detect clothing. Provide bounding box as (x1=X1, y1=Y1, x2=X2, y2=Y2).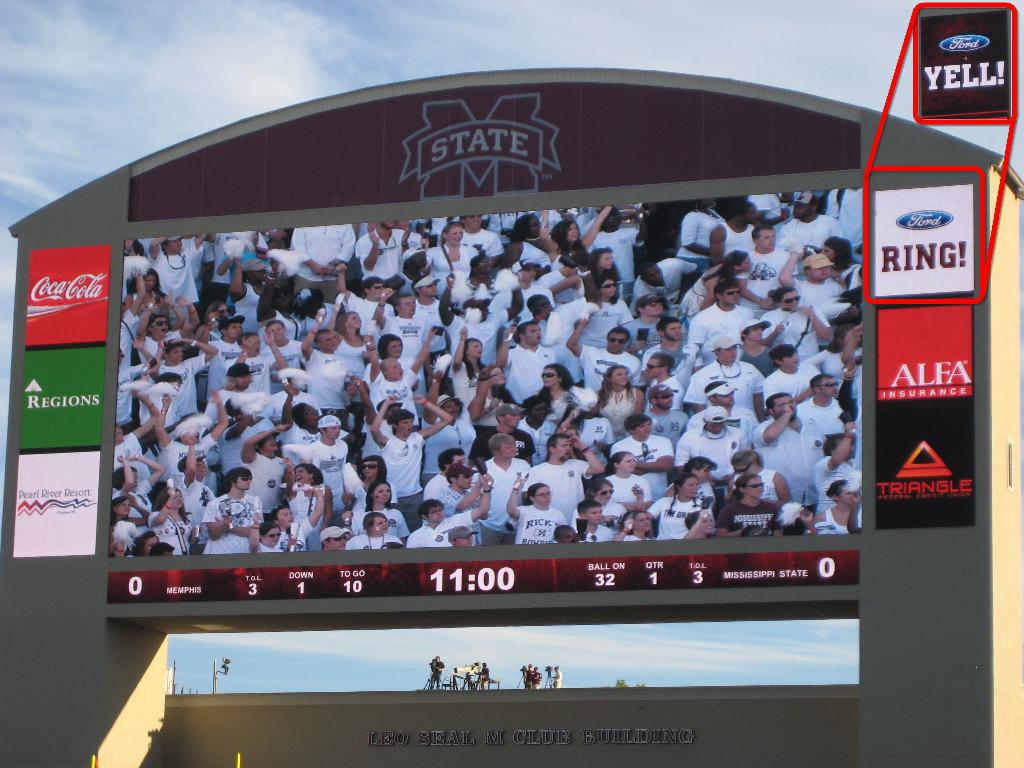
(x1=239, y1=286, x2=285, y2=331).
